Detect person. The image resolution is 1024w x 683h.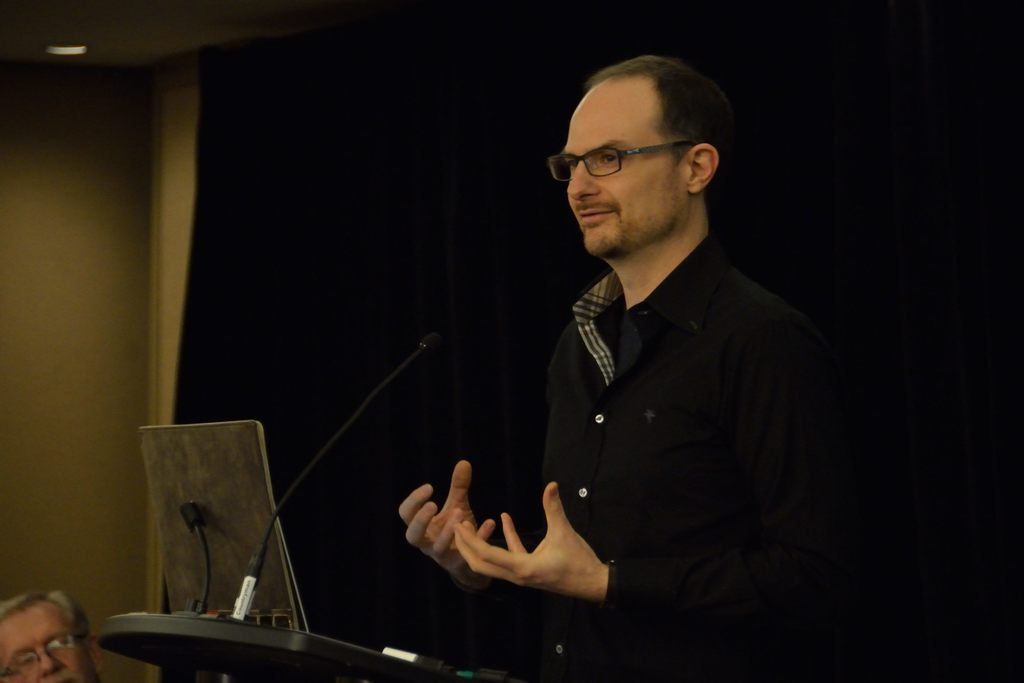
crop(392, 52, 820, 682).
